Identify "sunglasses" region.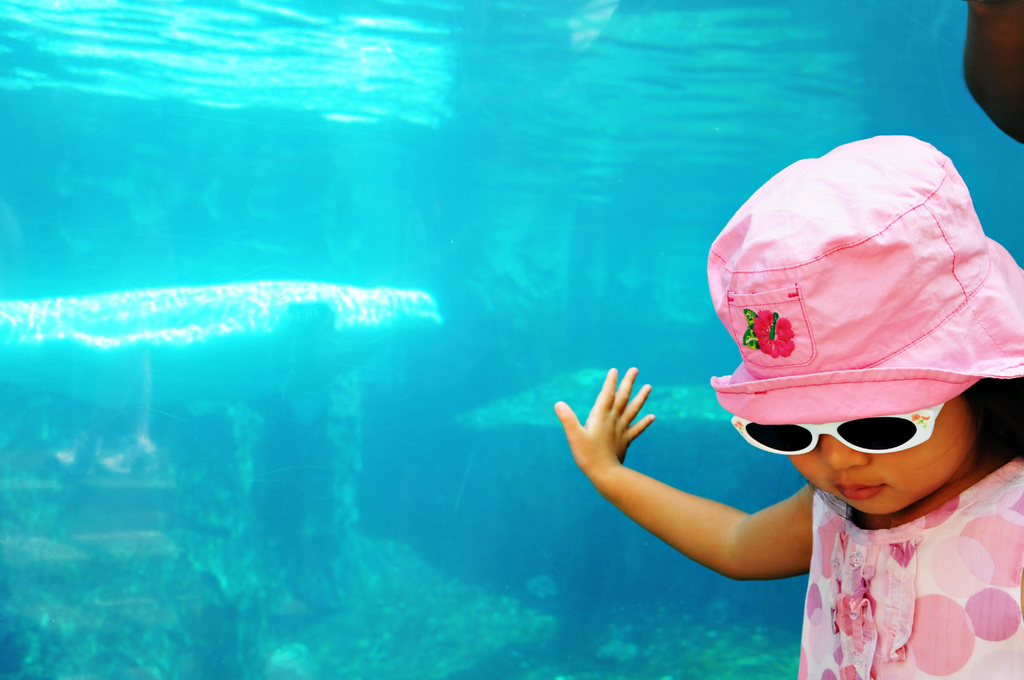
Region: {"left": 722, "top": 390, "right": 957, "bottom": 457}.
